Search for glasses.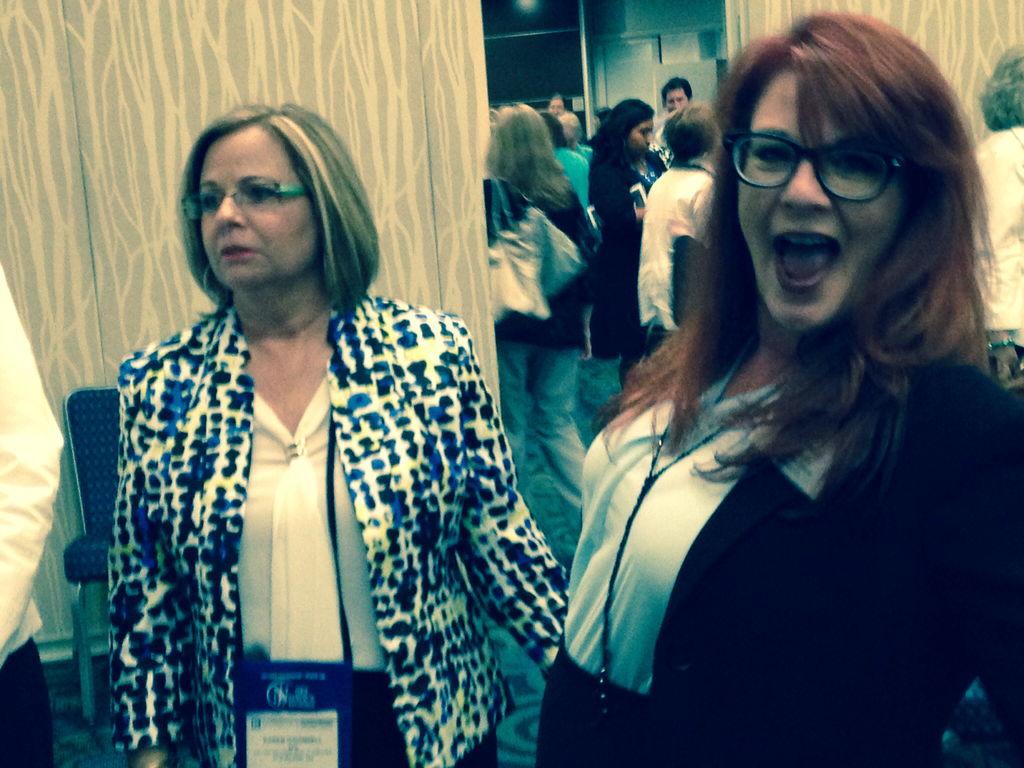
Found at box(736, 124, 928, 204).
